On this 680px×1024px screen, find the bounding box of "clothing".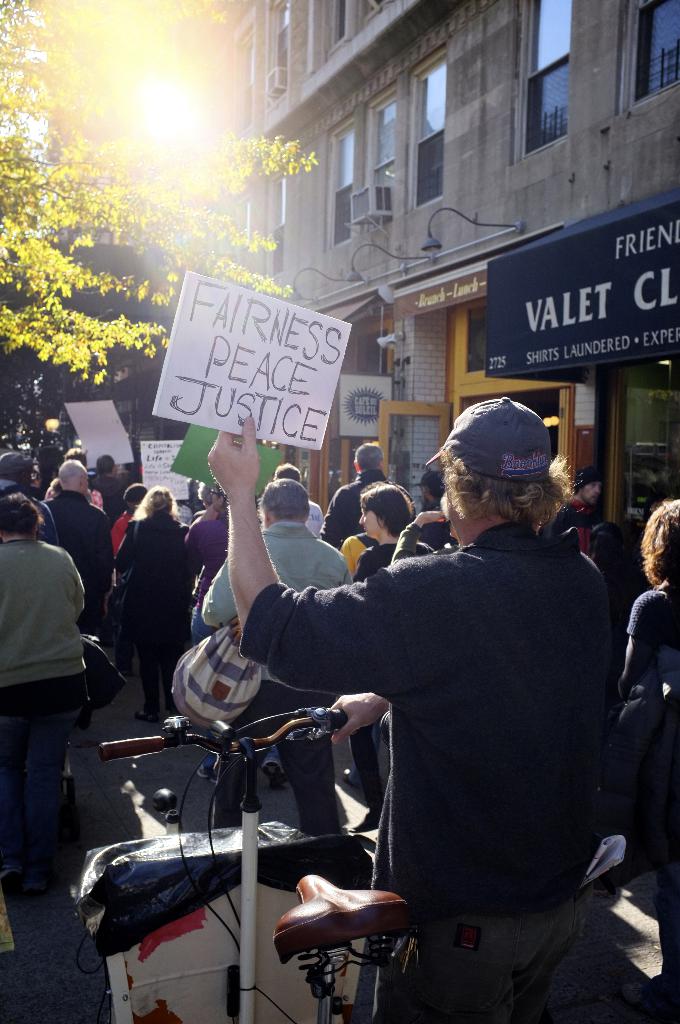
Bounding box: box(263, 472, 630, 996).
